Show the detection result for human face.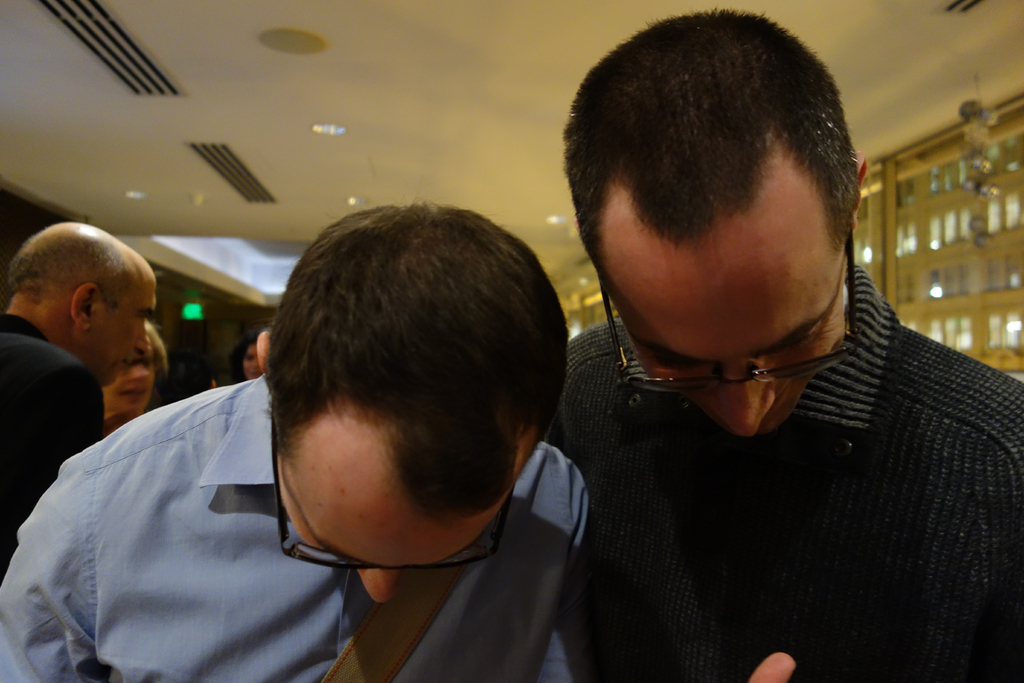
BBox(88, 277, 161, 388).
